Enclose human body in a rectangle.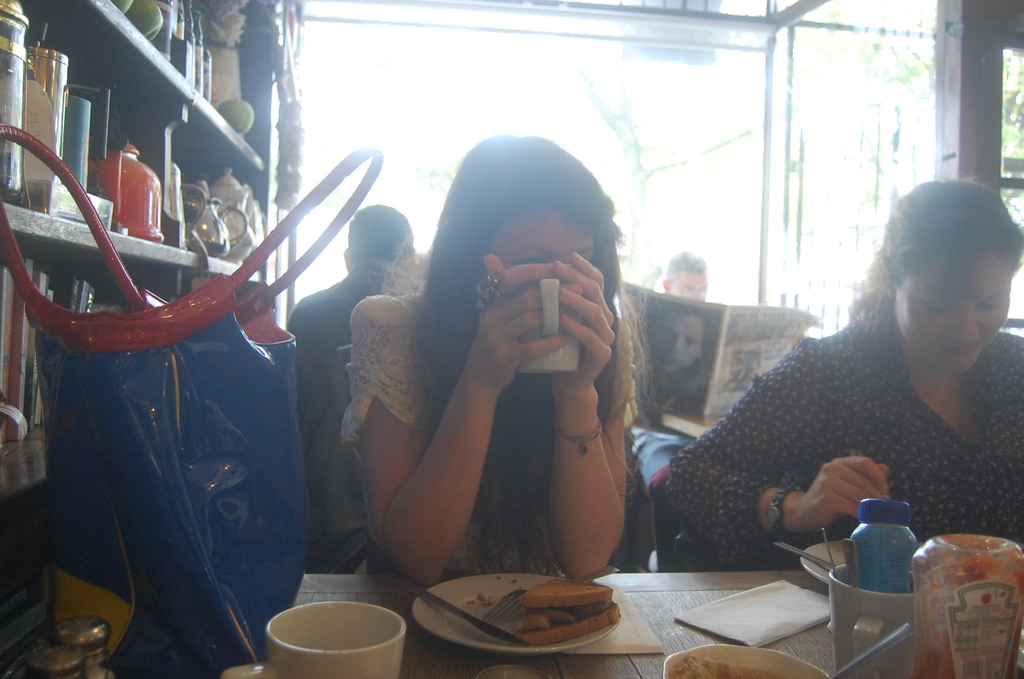
box=[647, 176, 1023, 579].
